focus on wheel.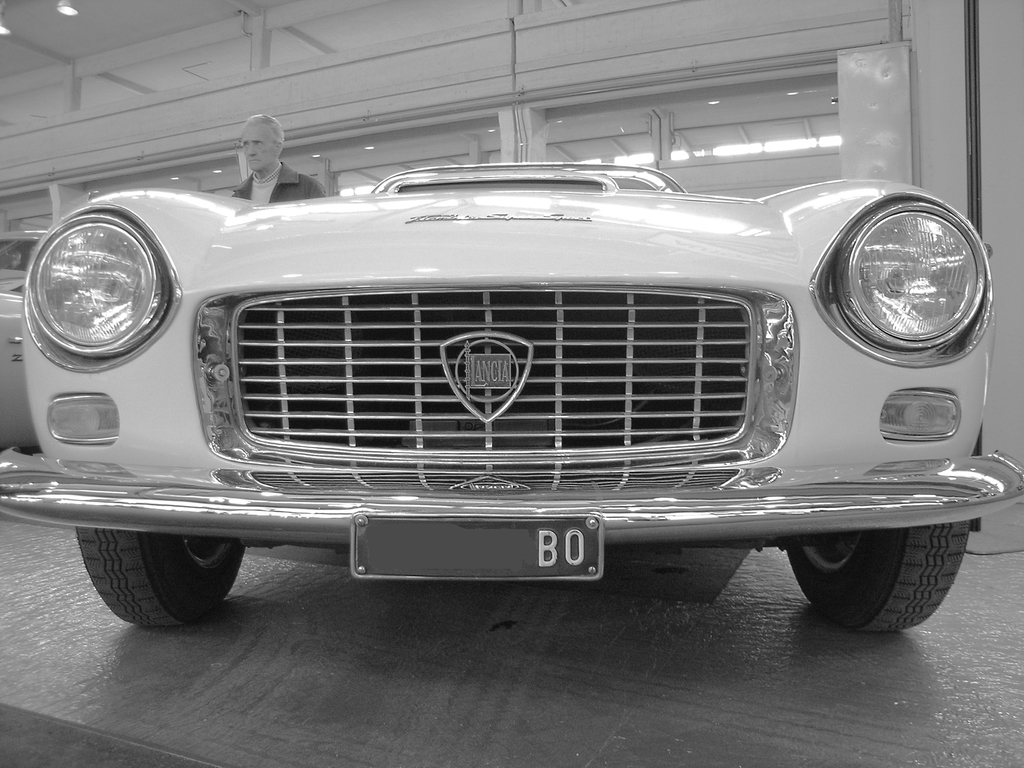
Focused at x1=786 y1=524 x2=972 y2=633.
